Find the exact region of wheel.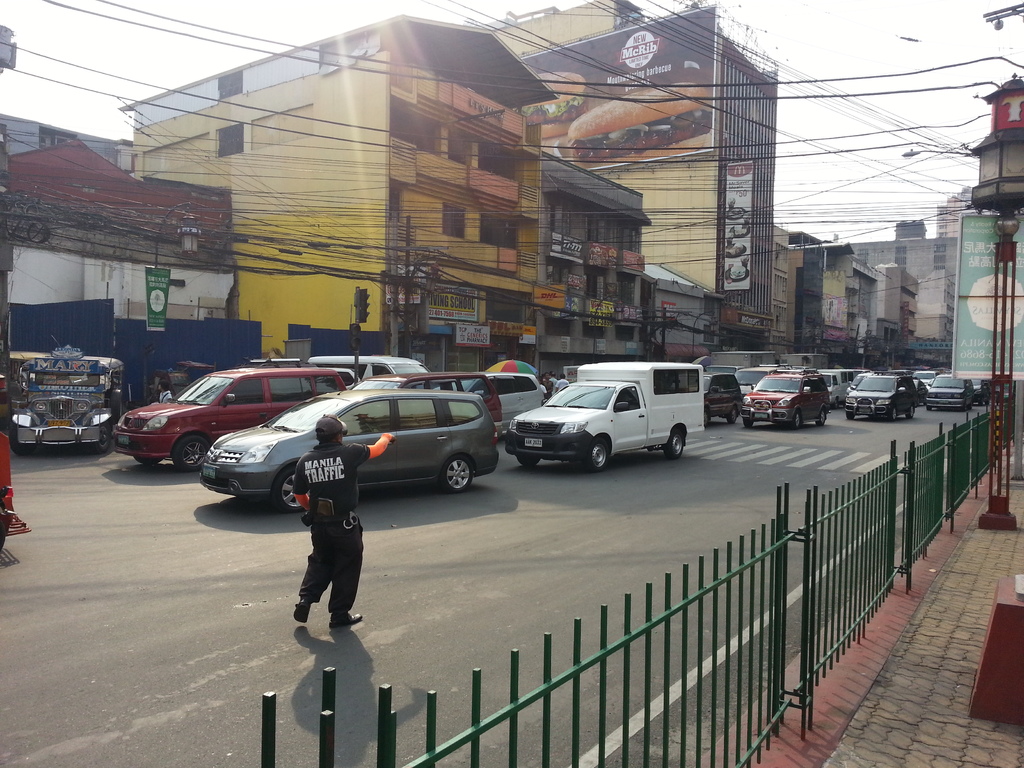
Exact region: x1=888 y1=404 x2=899 y2=422.
